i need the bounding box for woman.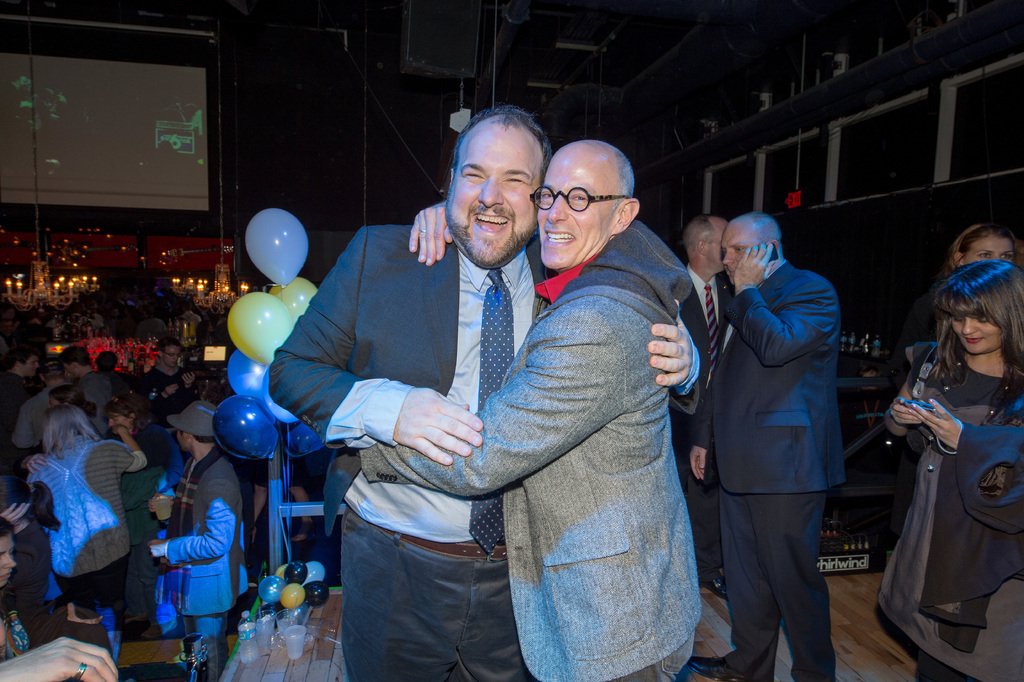
Here it is: bbox=[868, 228, 1014, 681].
